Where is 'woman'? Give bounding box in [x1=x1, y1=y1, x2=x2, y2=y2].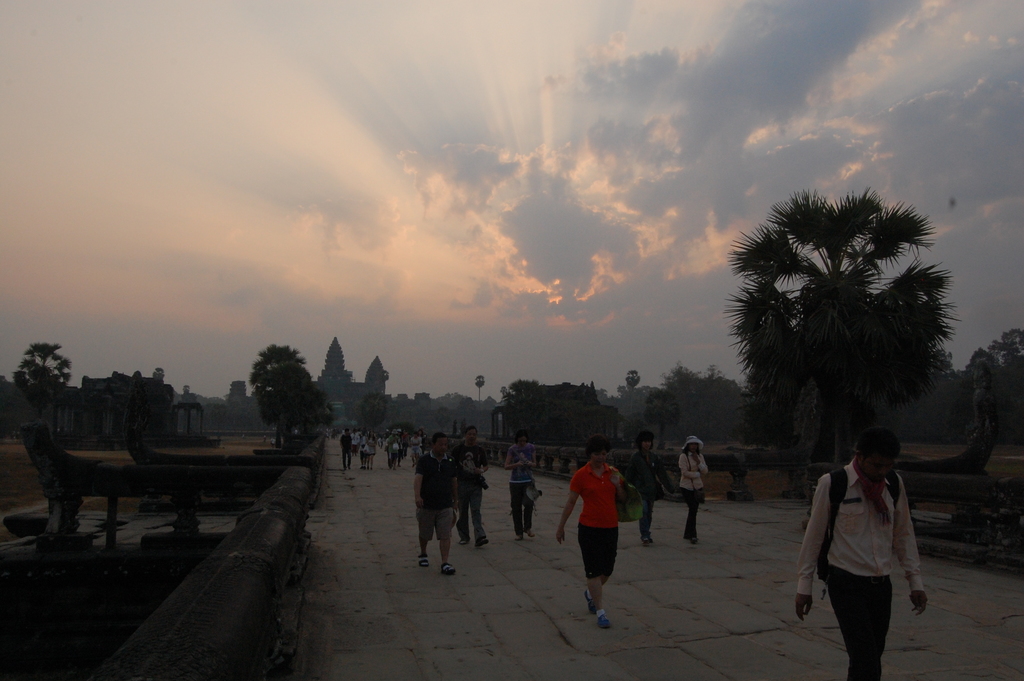
[x1=563, y1=434, x2=632, y2=624].
